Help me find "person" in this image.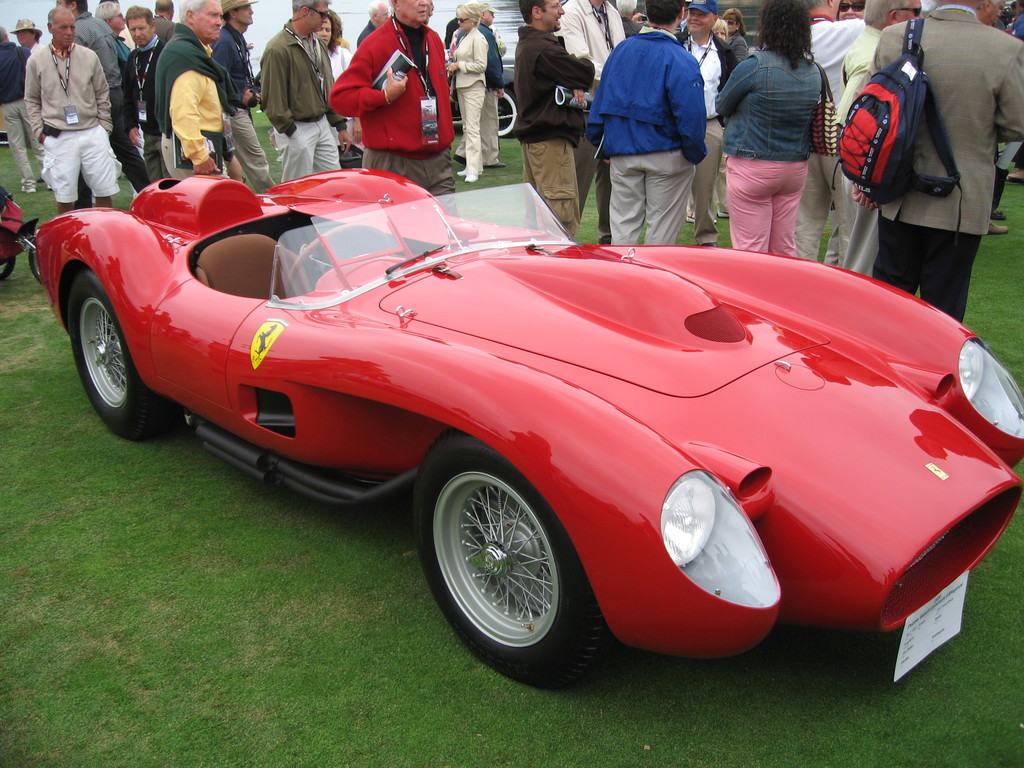
Found it: pyautogui.locateOnScreen(616, 0, 648, 38).
